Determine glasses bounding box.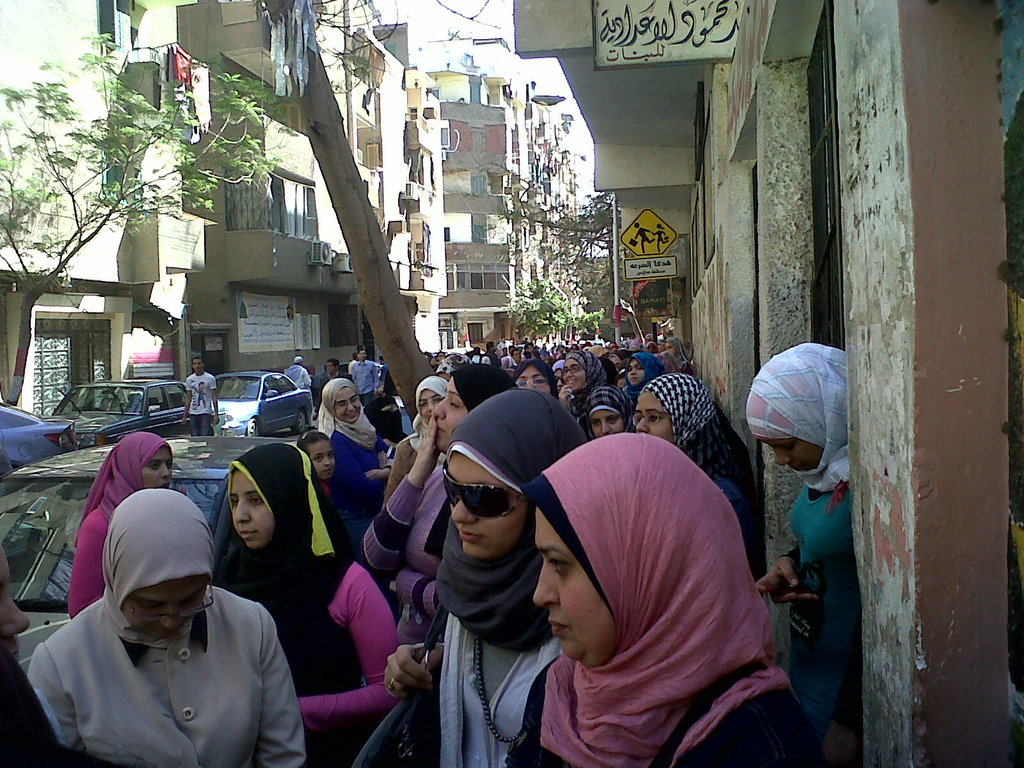
Determined: pyautogui.locateOnScreen(563, 365, 582, 373).
